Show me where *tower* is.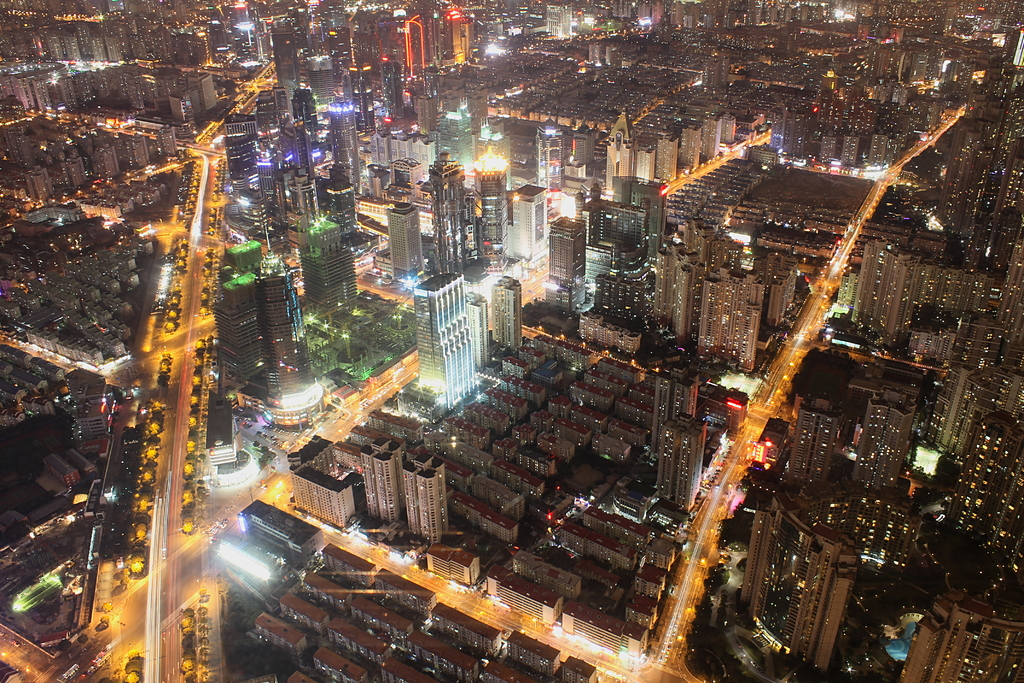
*tower* is at bbox=[258, 205, 329, 436].
